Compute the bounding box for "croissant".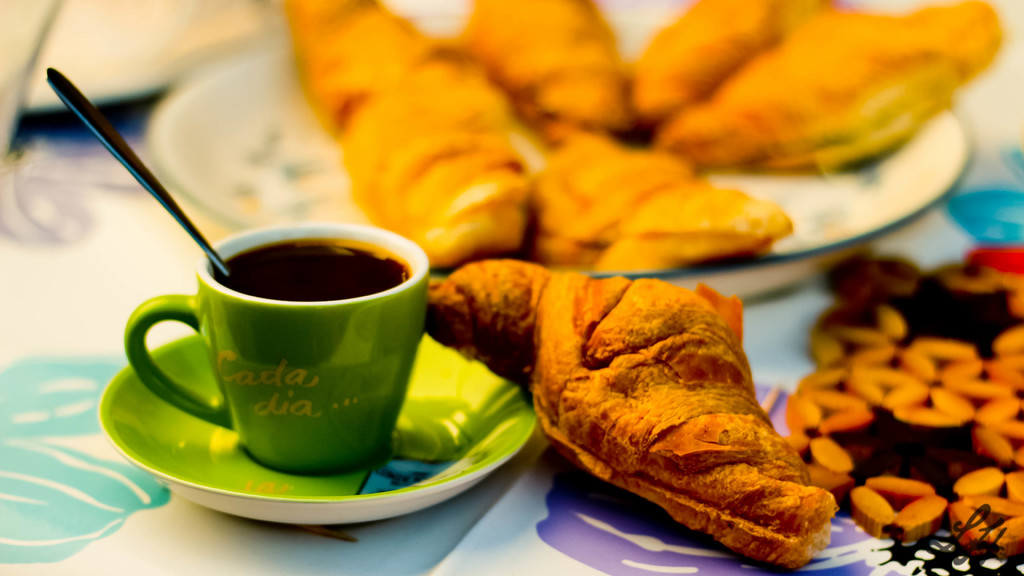
<box>666,0,1005,171</box>.
